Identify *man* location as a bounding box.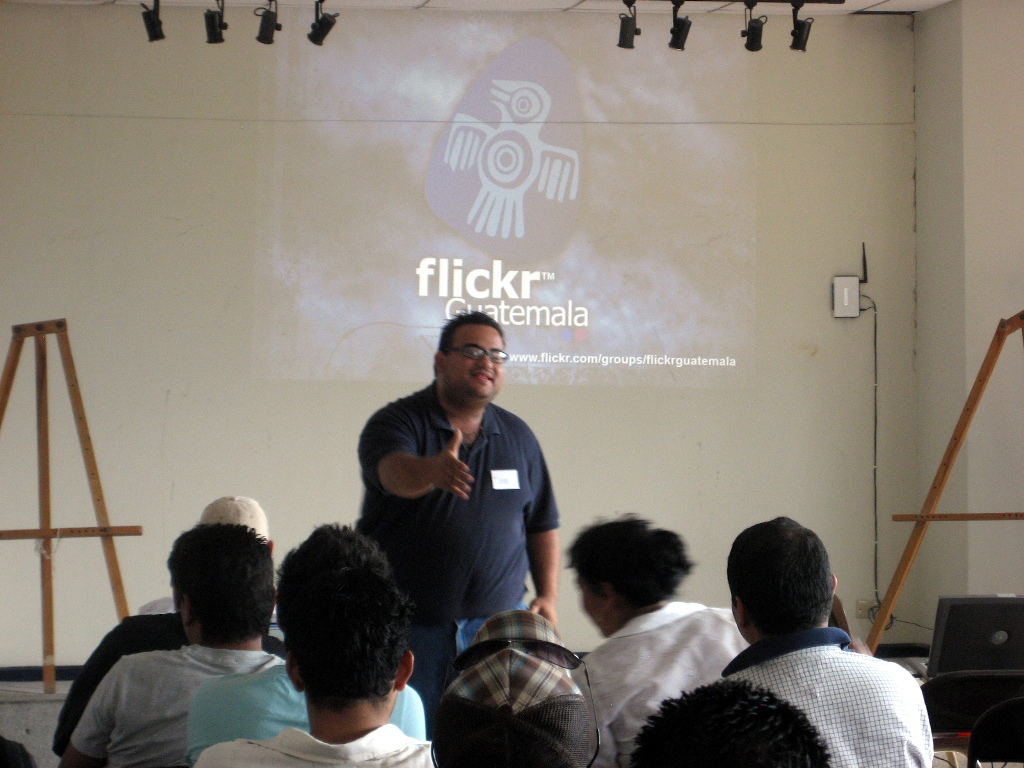
locate(197, 565, 445, 767).
